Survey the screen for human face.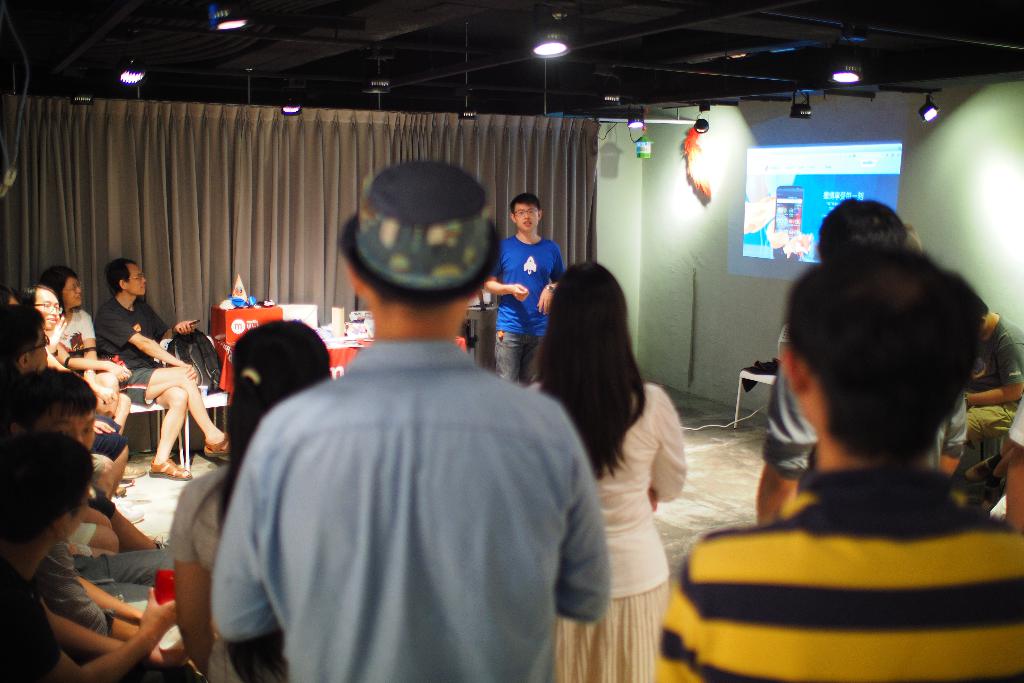
Survey found: 516:204:540:235.
